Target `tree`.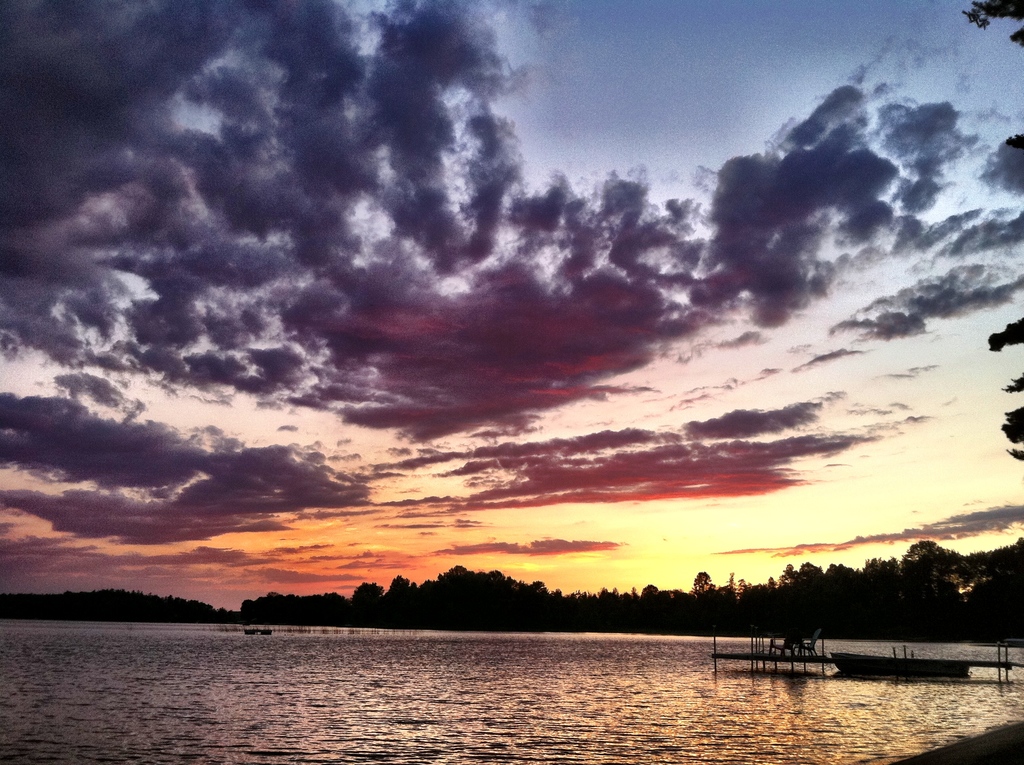
Target region: 956,571,1023,637.
